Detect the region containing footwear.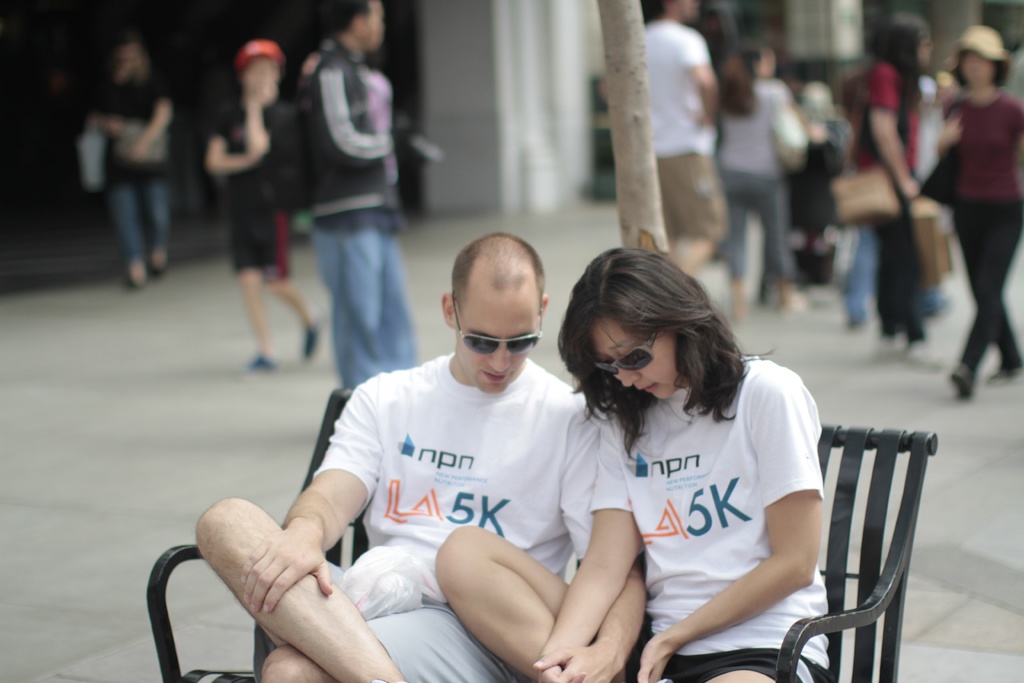
[301, 313, 322, 364].
